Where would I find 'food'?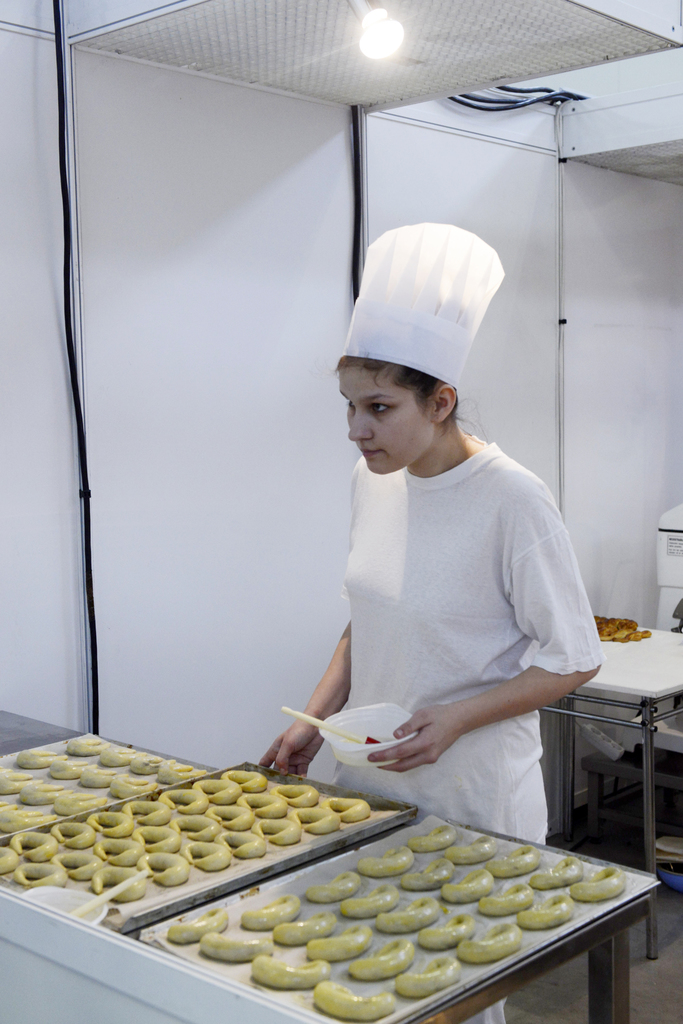
At box=[75, 766, 118, 790].
